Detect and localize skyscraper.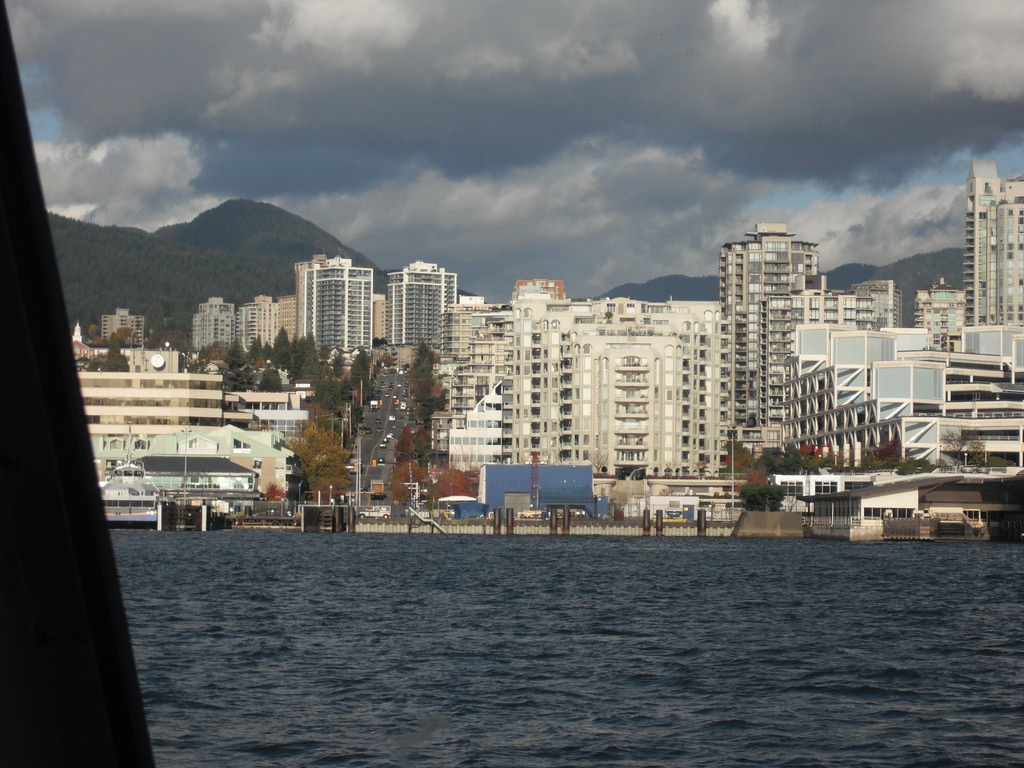
Localized at x1=963 y1=161 x2=1023 y2=328.
